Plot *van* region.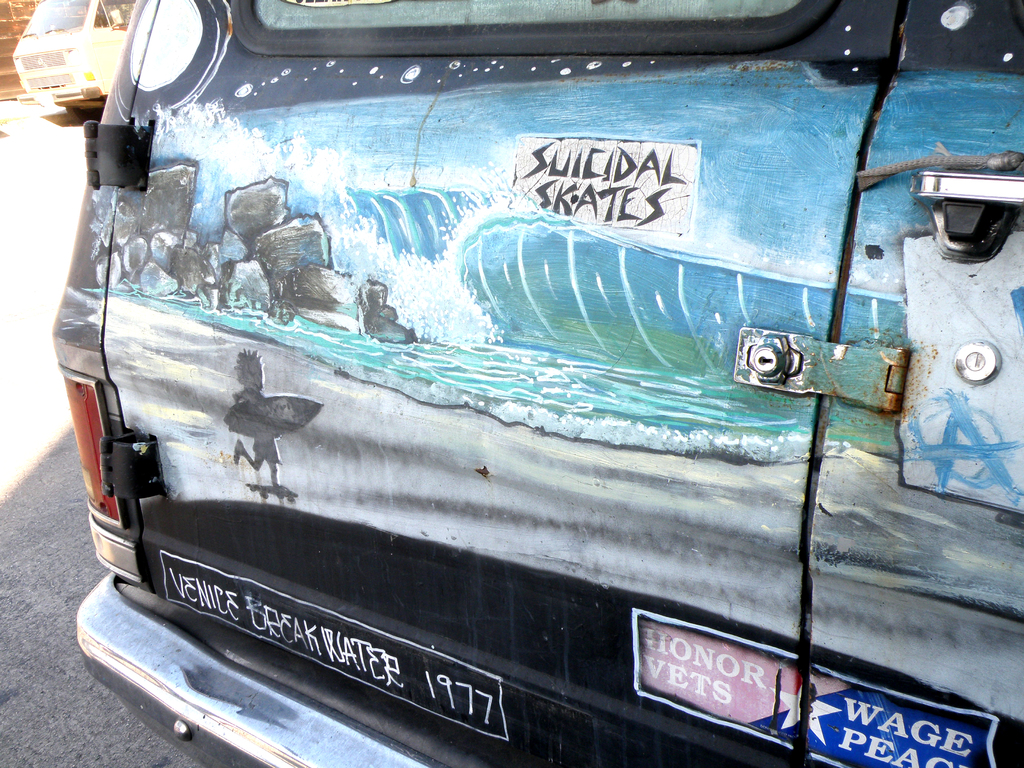
Plotted at x1=54 y1=0 x2=1023 y2=767.
